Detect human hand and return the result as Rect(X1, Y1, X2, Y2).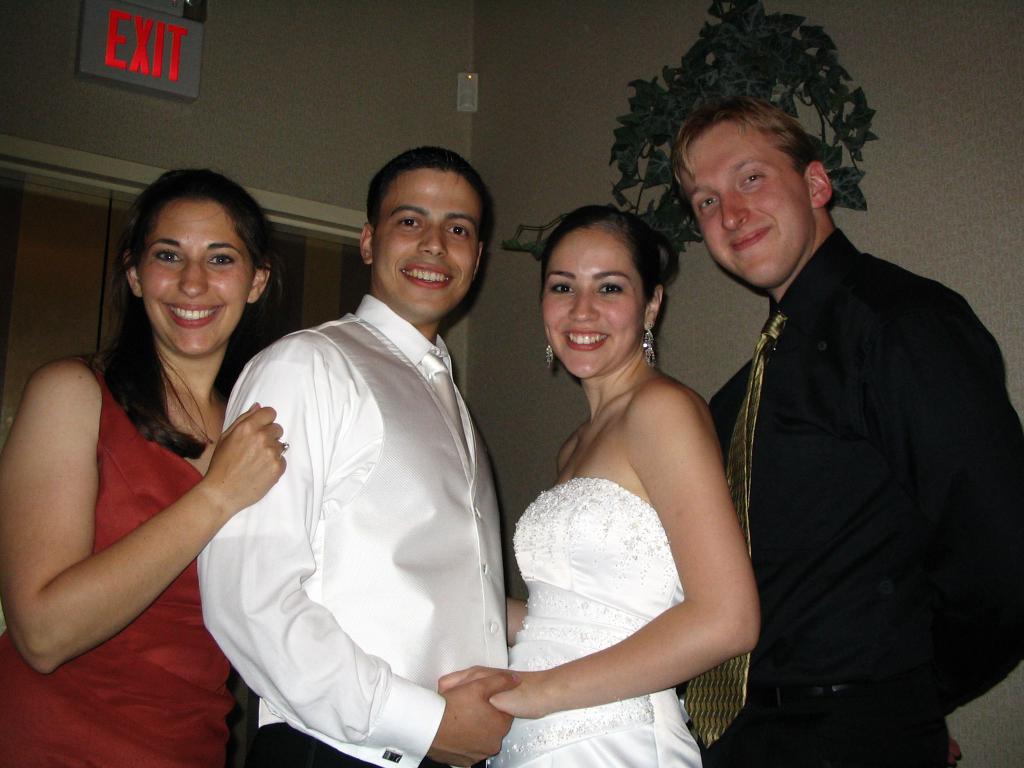
Rect(186, 412, 271, 516).
